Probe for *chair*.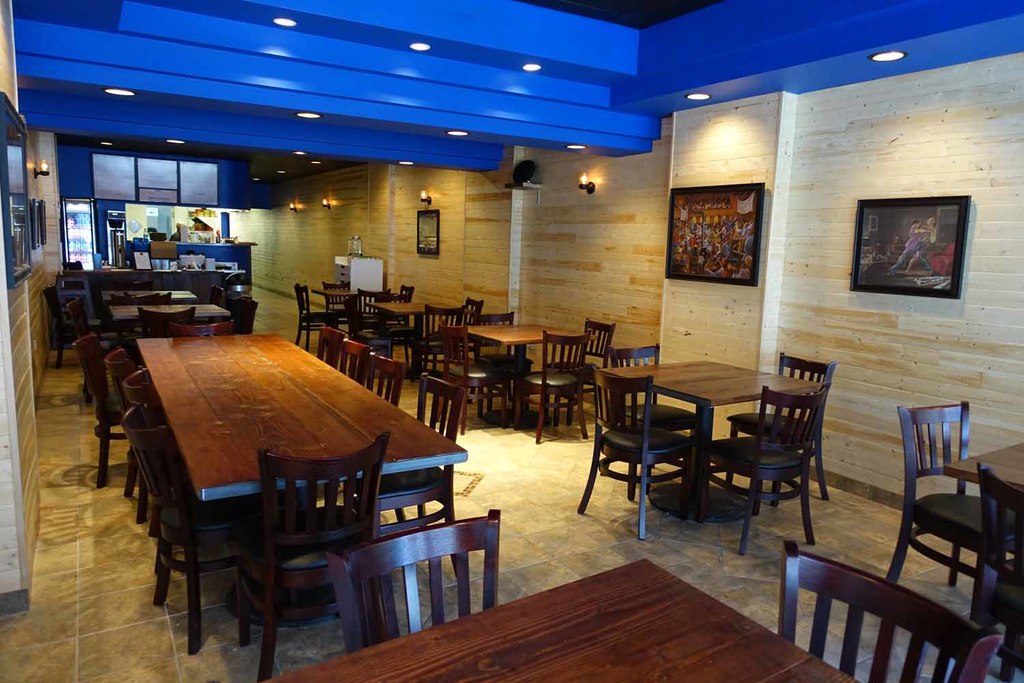
Probe result: 603, 346, 697, 466.
